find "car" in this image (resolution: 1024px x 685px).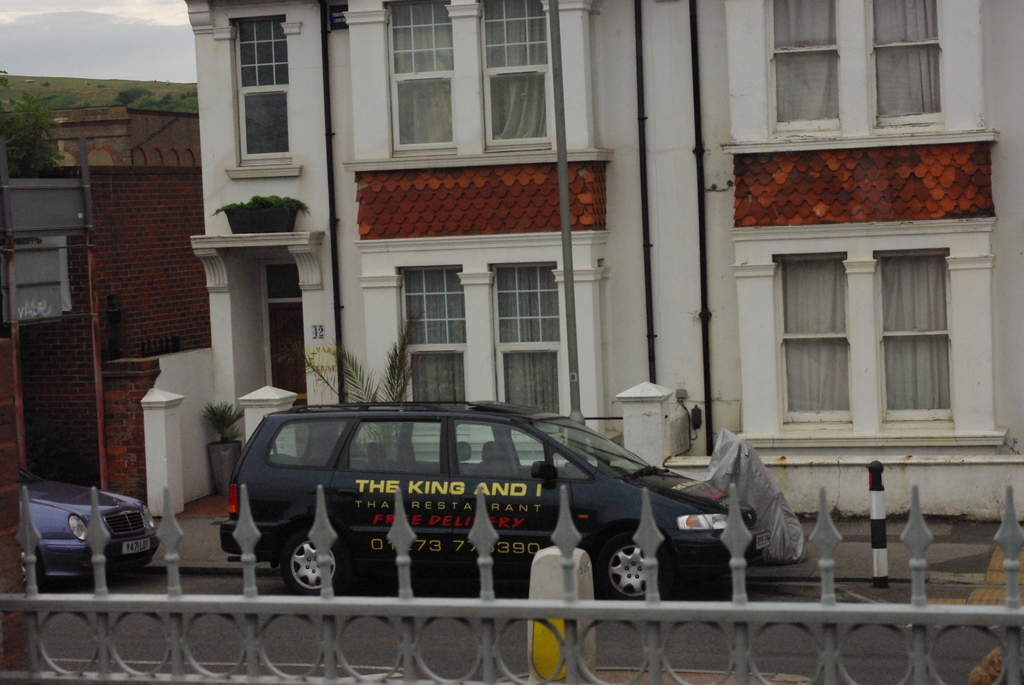
detection(13, 489, 158, 583).
